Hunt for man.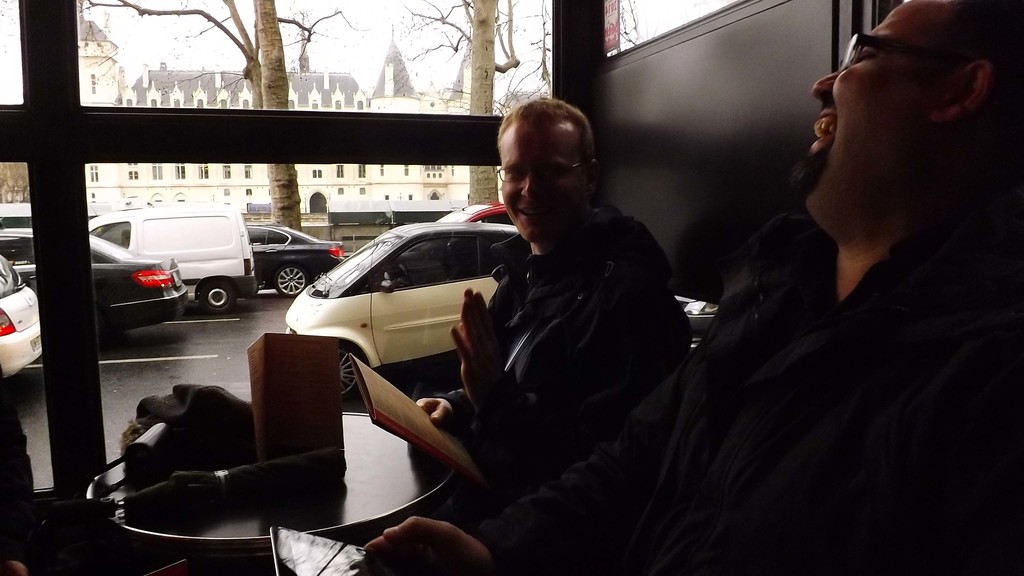
Hunted down at BBox(364, 0, 1023, 575).
